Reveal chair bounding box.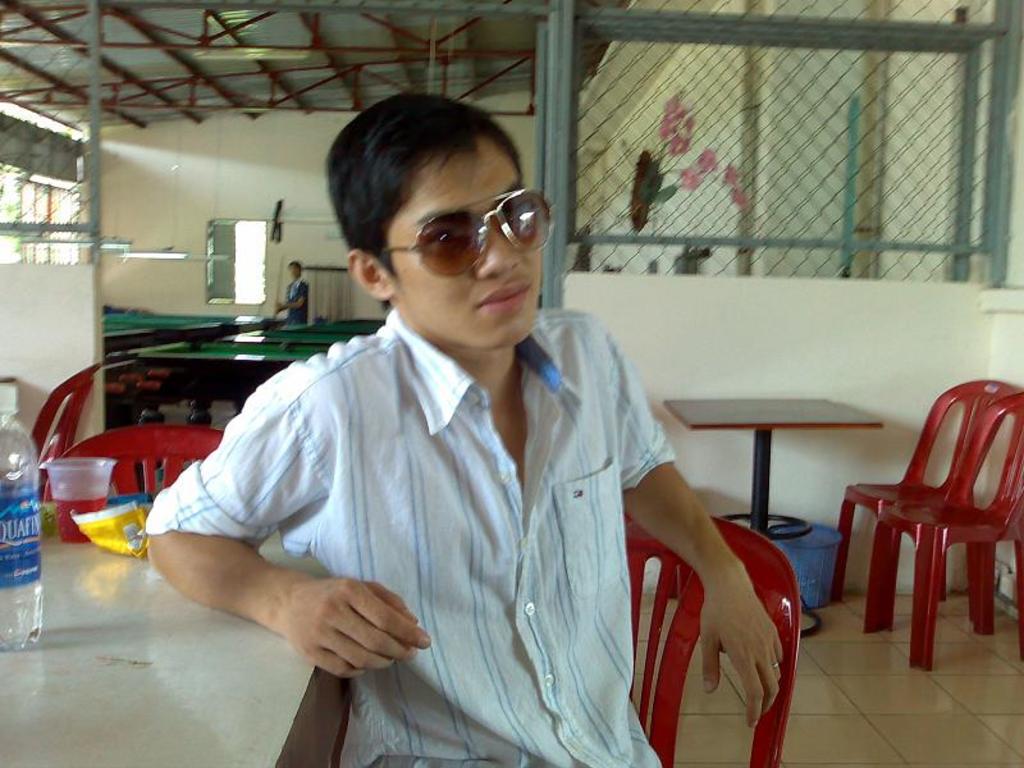
Revealed: detection(865, 390, 1023, 673).
